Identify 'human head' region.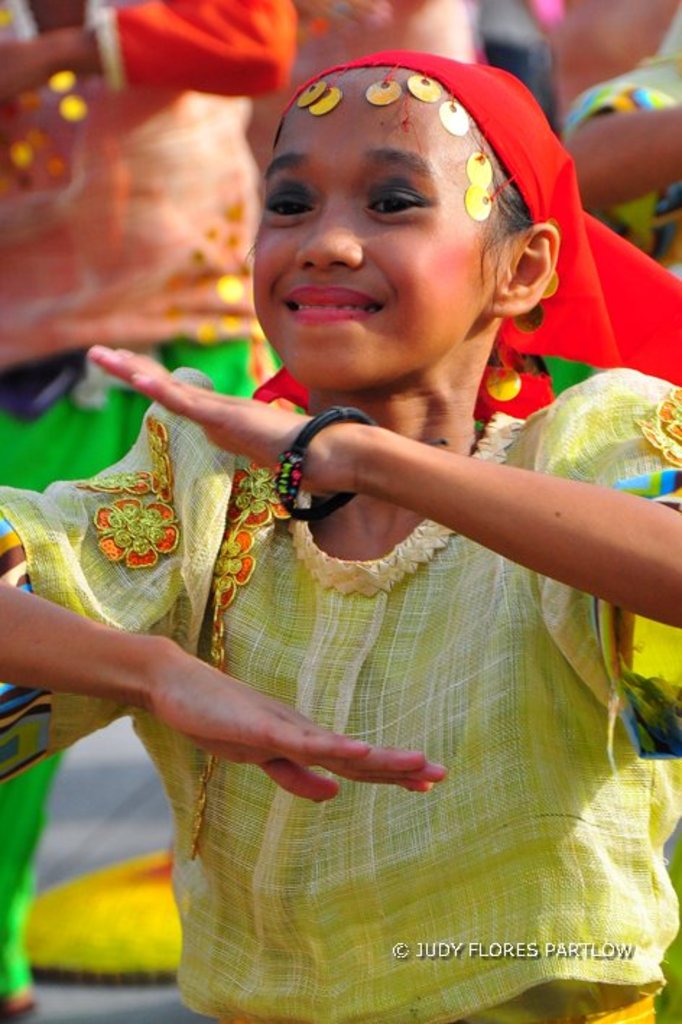
Region: <region>257, 26, 558, 402</region>.
